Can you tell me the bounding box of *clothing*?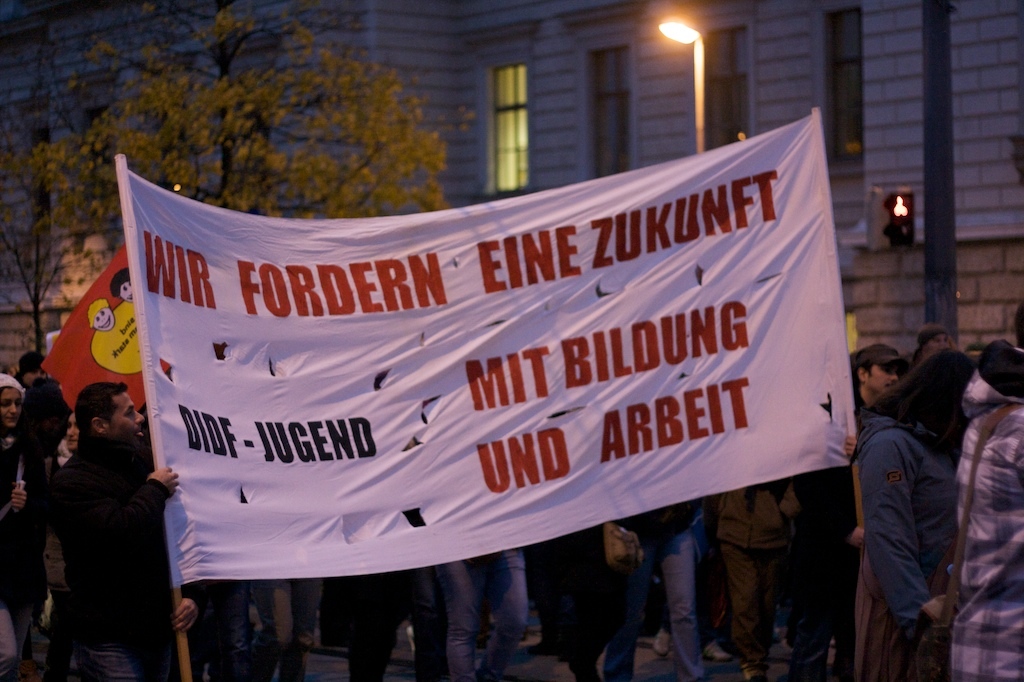
locate(273, 571, 320, 681).
